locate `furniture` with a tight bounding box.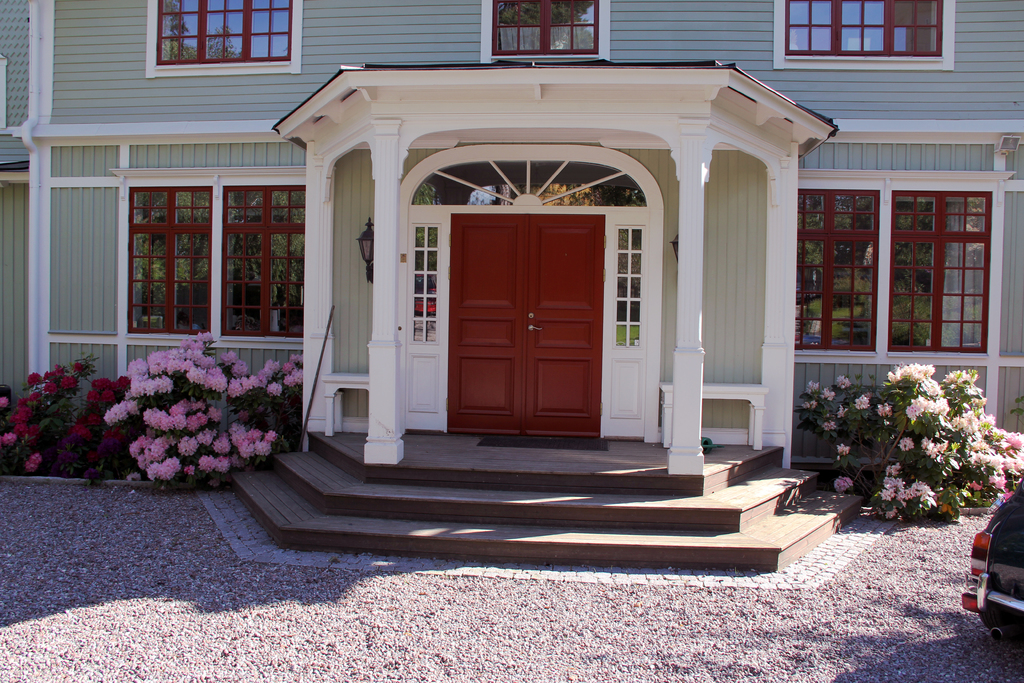
<box>320,370,366,438</box>.
